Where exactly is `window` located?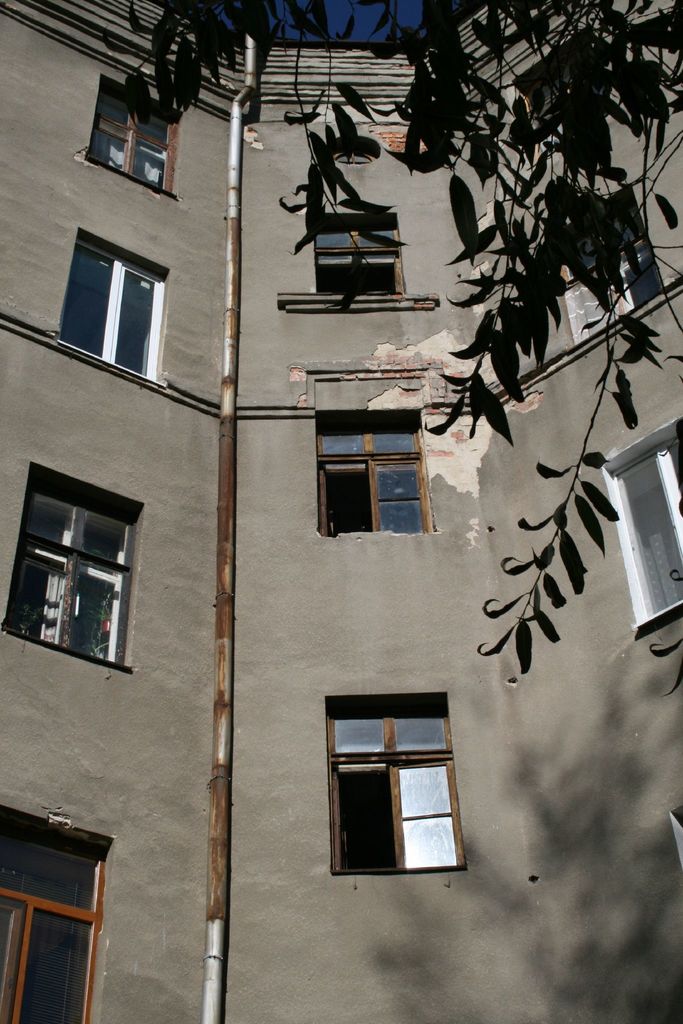
Its bounding box is [48, 237, 173, 378].
